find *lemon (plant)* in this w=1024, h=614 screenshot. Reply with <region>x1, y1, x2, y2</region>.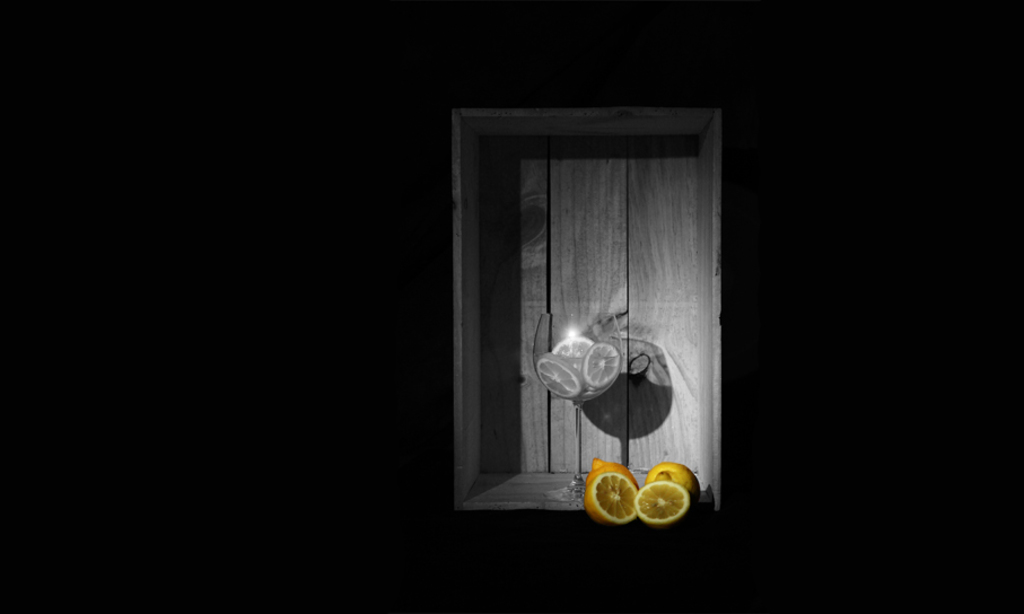
<region>634, 481, 692, 526</region>.
